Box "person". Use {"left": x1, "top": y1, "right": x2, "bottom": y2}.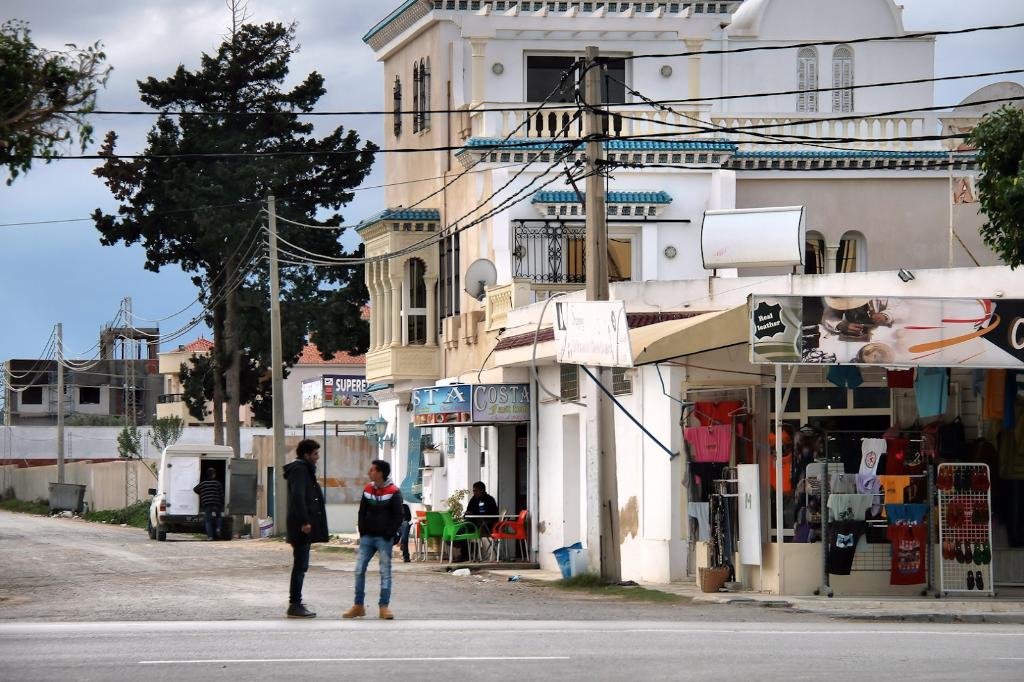
{"left": 273, "top": 433, "right": 329, "bottom": 615}.
